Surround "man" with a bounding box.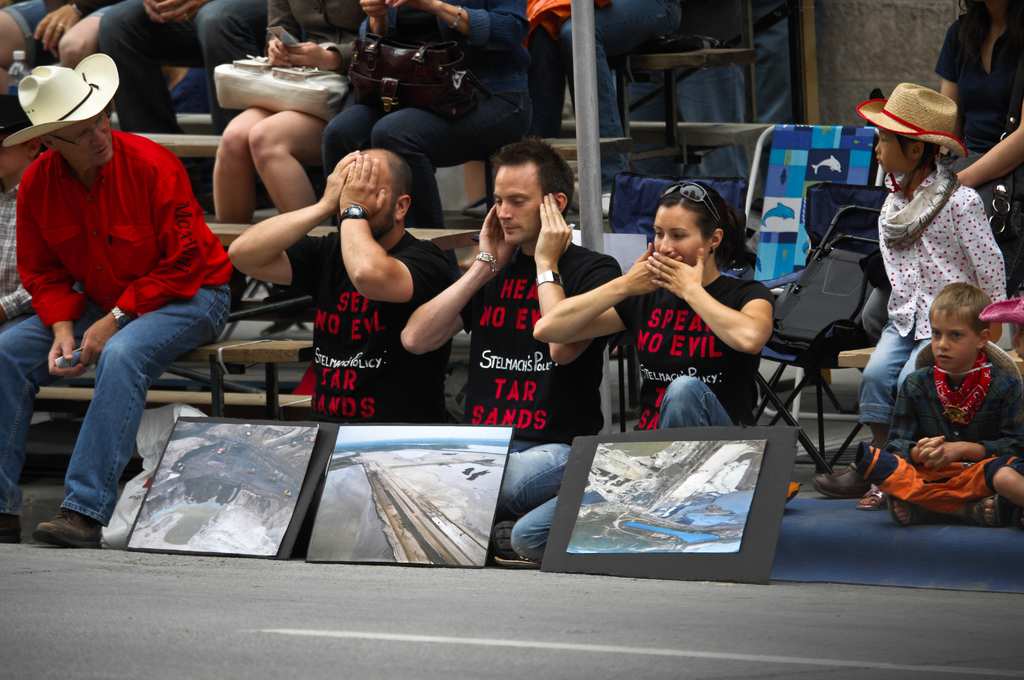
[396,134,620,563].
